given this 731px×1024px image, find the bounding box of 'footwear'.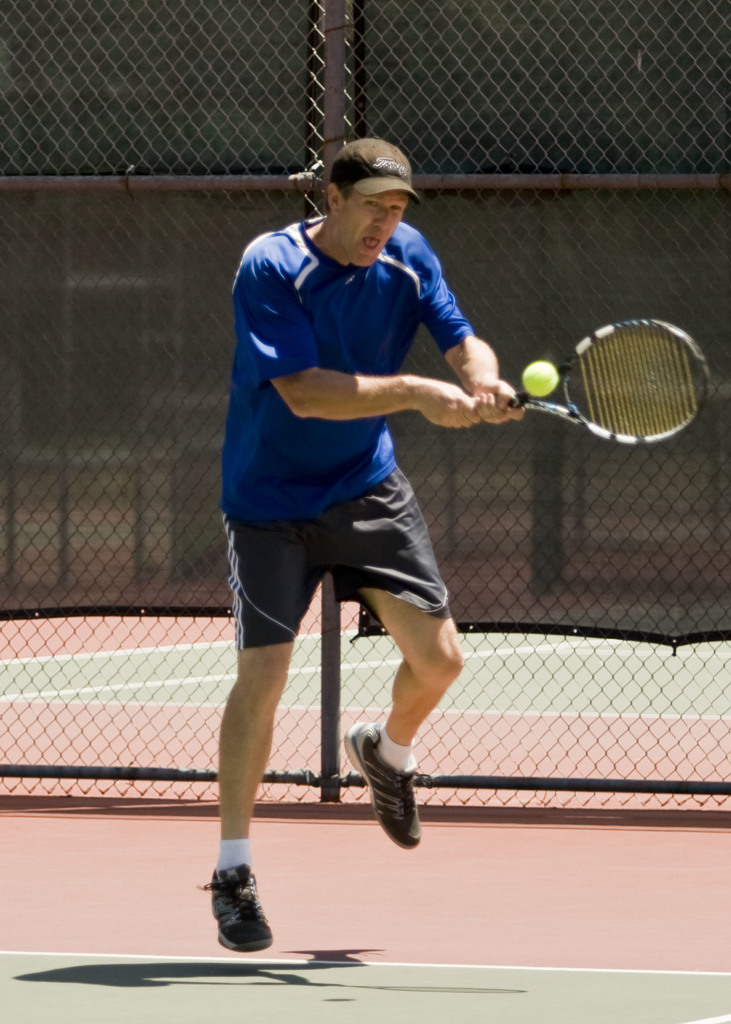
[left=337, top=722, right=428, bottom=858].
